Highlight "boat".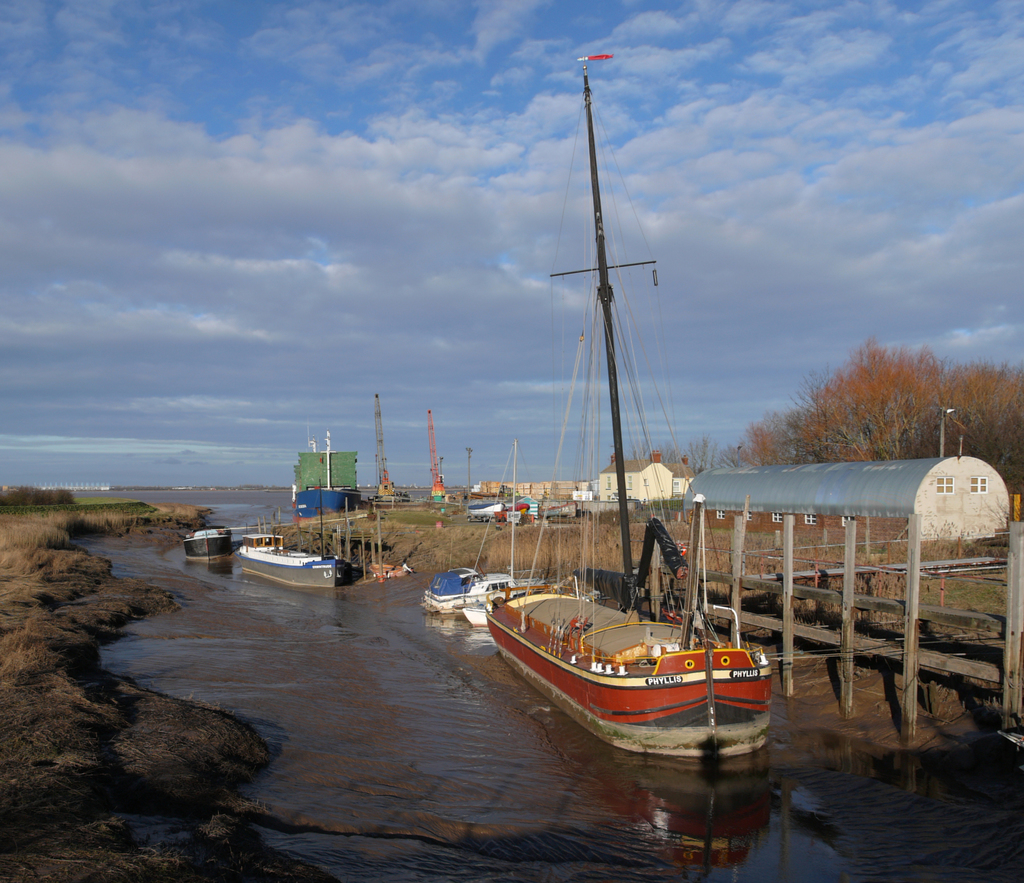
Highlighted region: 186:527:227:562.
